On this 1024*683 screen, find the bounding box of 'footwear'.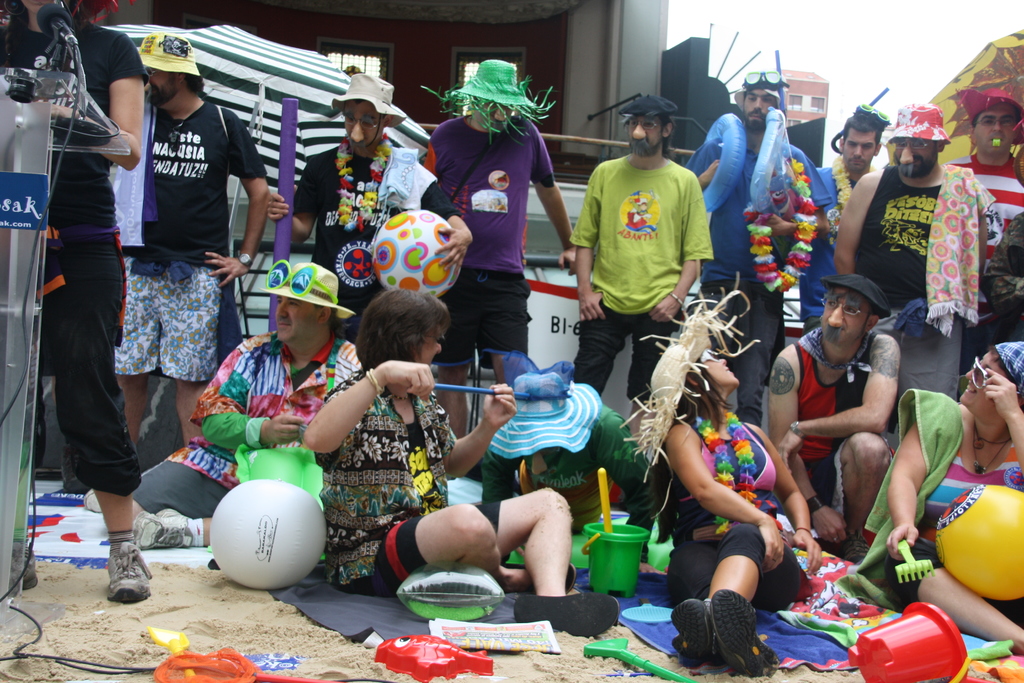
Bounding box: left=108, top=541, right=150, bottom=602.
